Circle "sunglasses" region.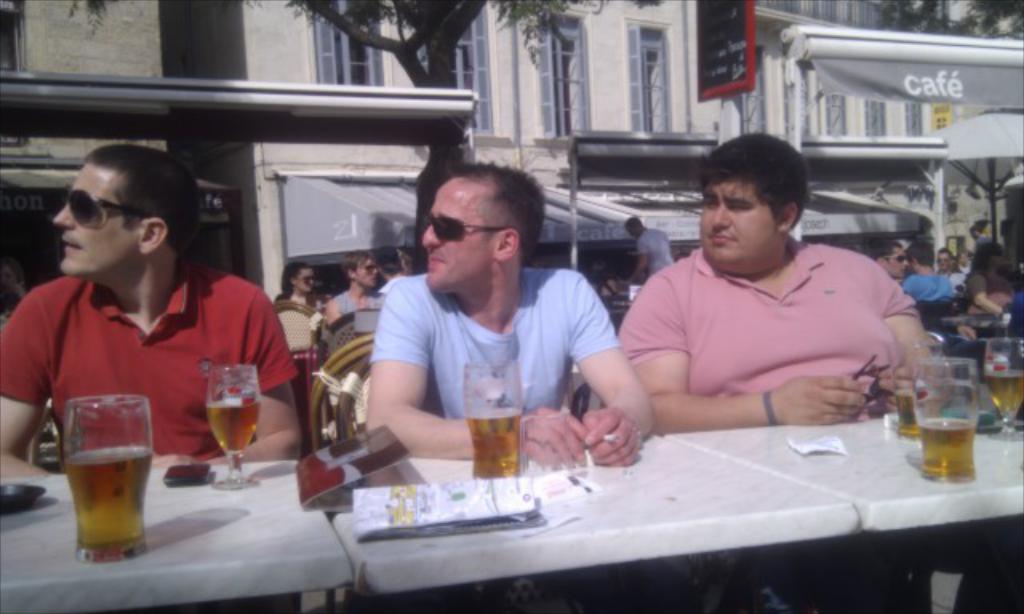
Region: <bbox>70, 192, 150, 233</bbox>.
